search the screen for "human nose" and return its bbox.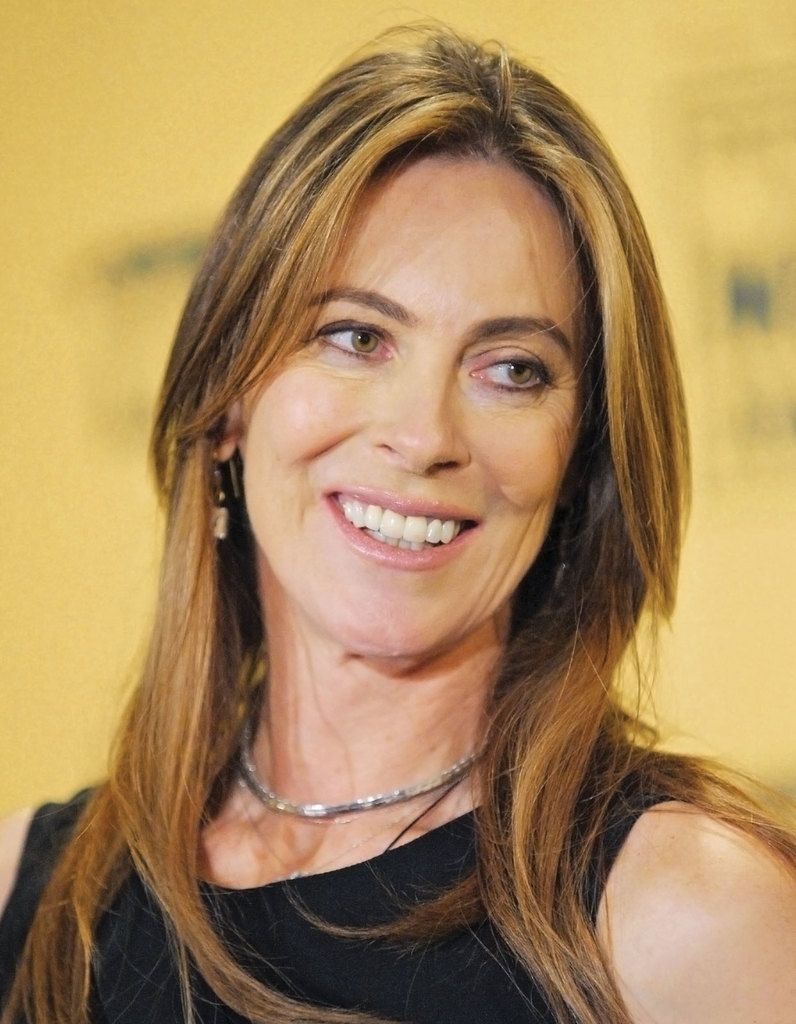
Found: rect(366, 348, 467, 472).
